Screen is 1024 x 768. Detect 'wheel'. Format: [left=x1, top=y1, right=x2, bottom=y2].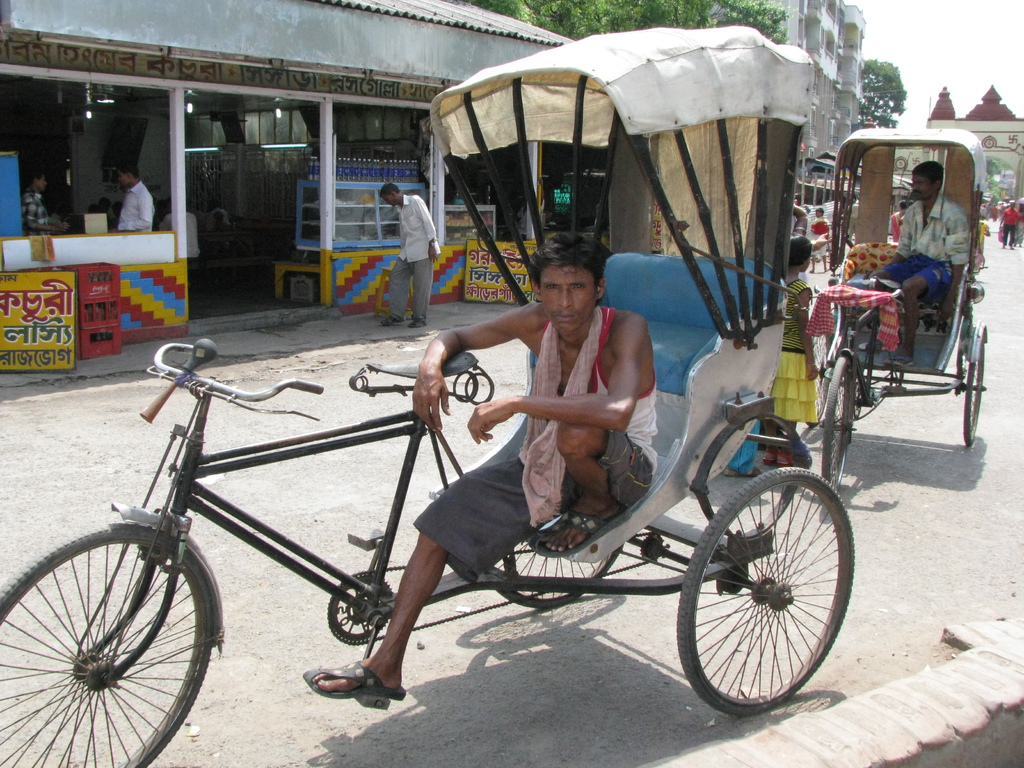
[left=0, top=522, right=215, bottom=767].
